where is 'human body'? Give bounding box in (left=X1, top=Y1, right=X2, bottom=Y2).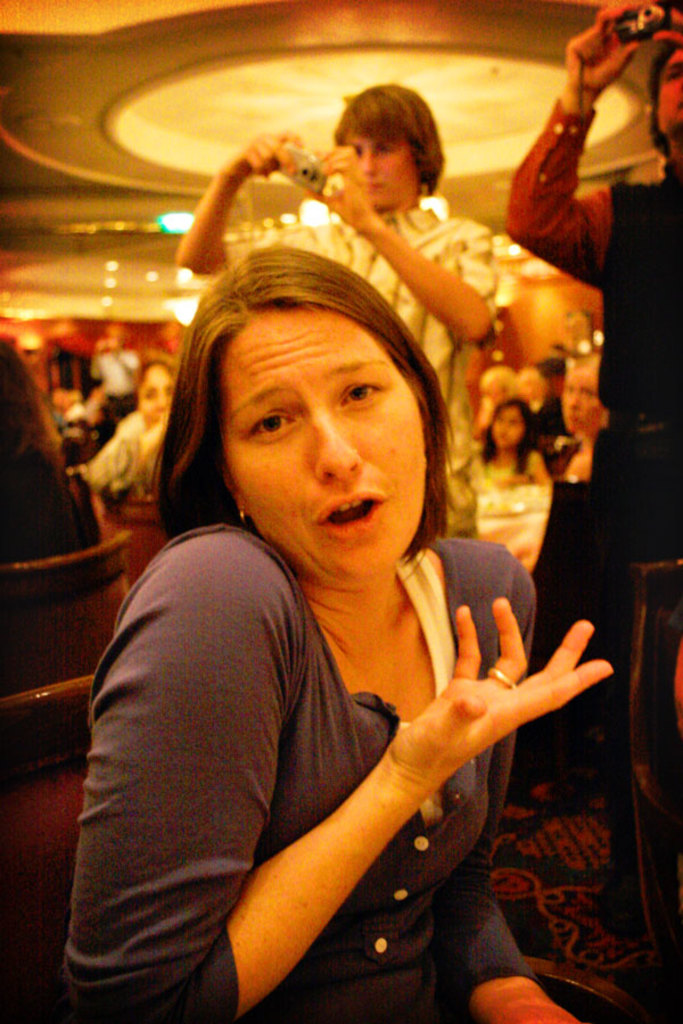
(left=171, top=126, right=495, bottom=547).
